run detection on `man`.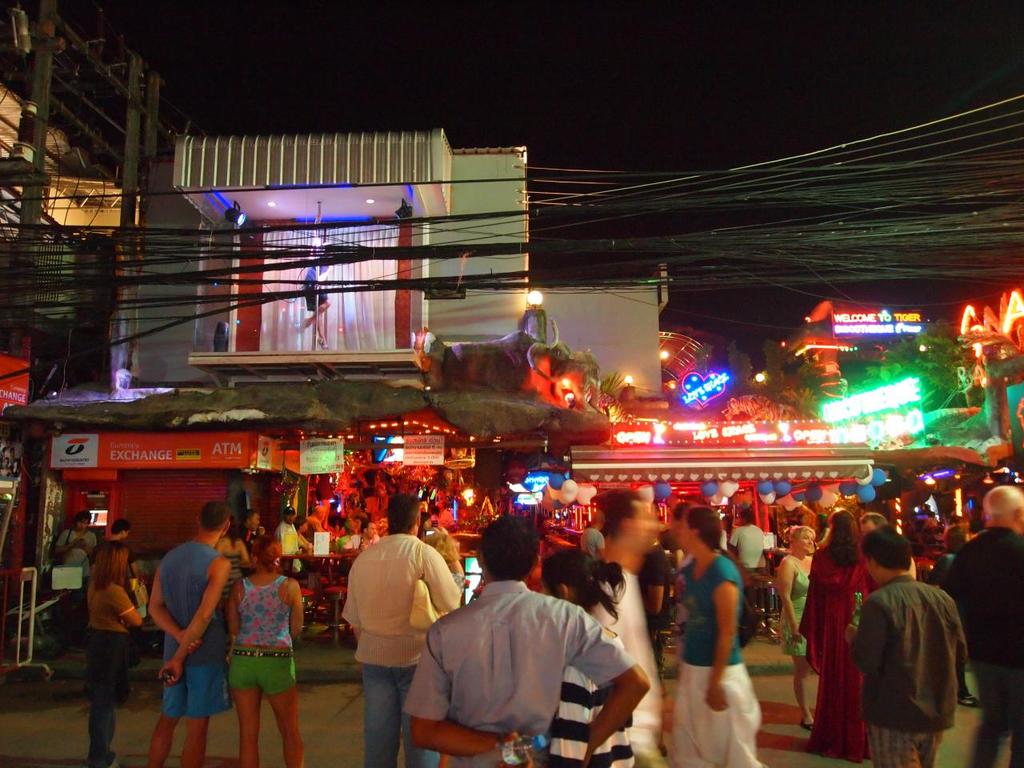
Result: bbox(415, 541, 638, 764).
